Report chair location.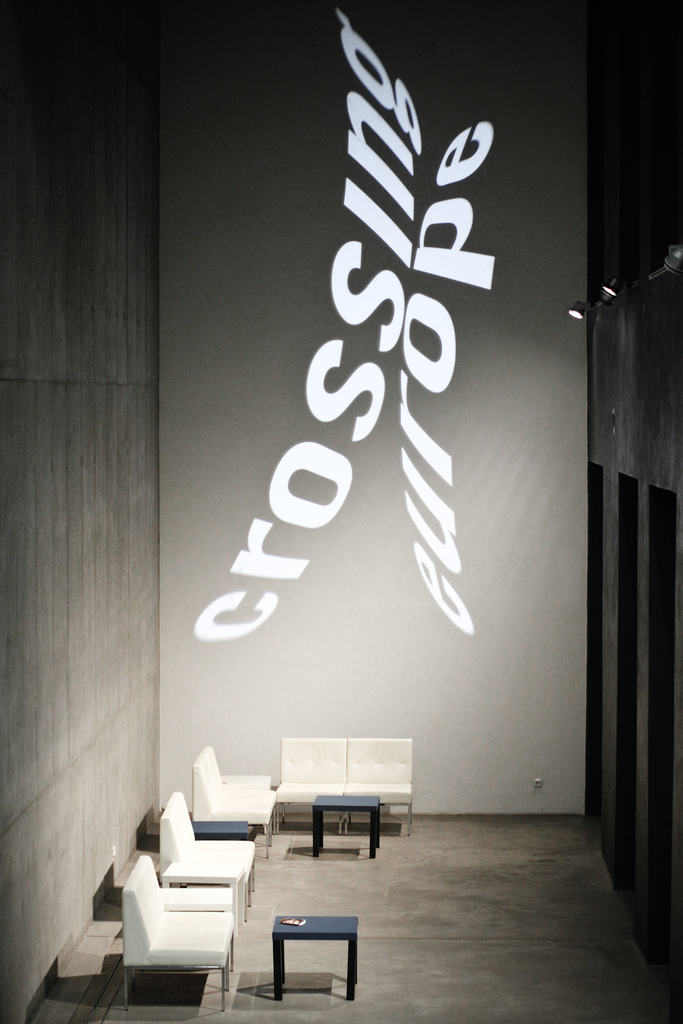
Report: [155, 791, 258, 931].
